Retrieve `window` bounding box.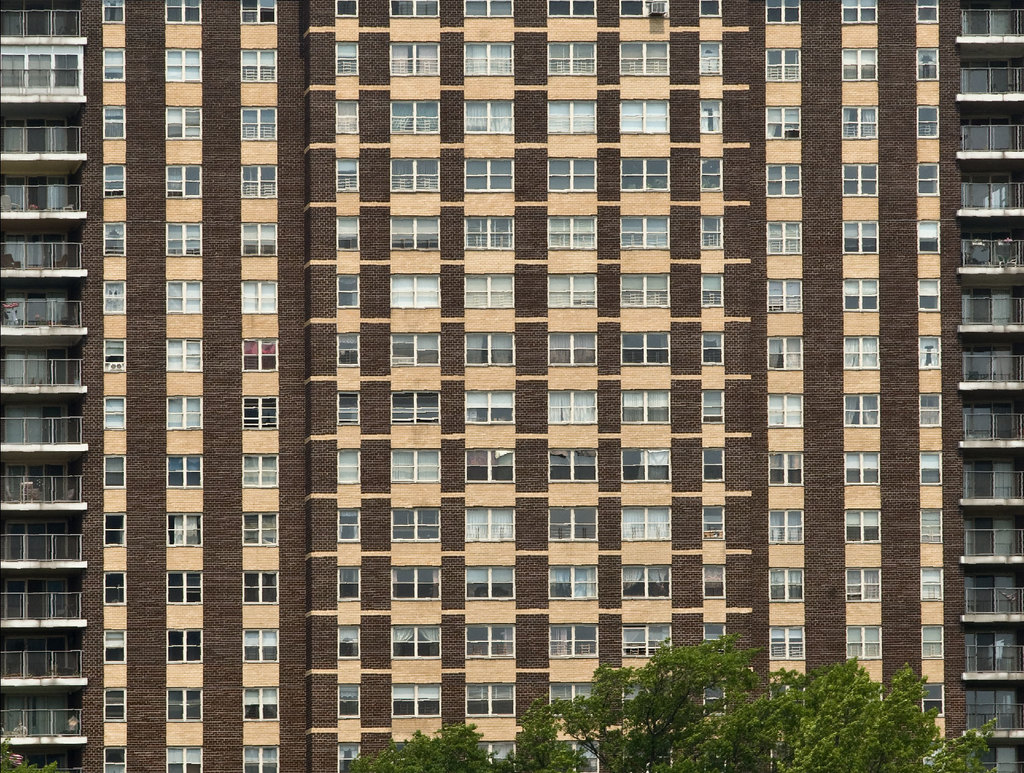
Bounding box: <box>386,501,440,548</box>.
